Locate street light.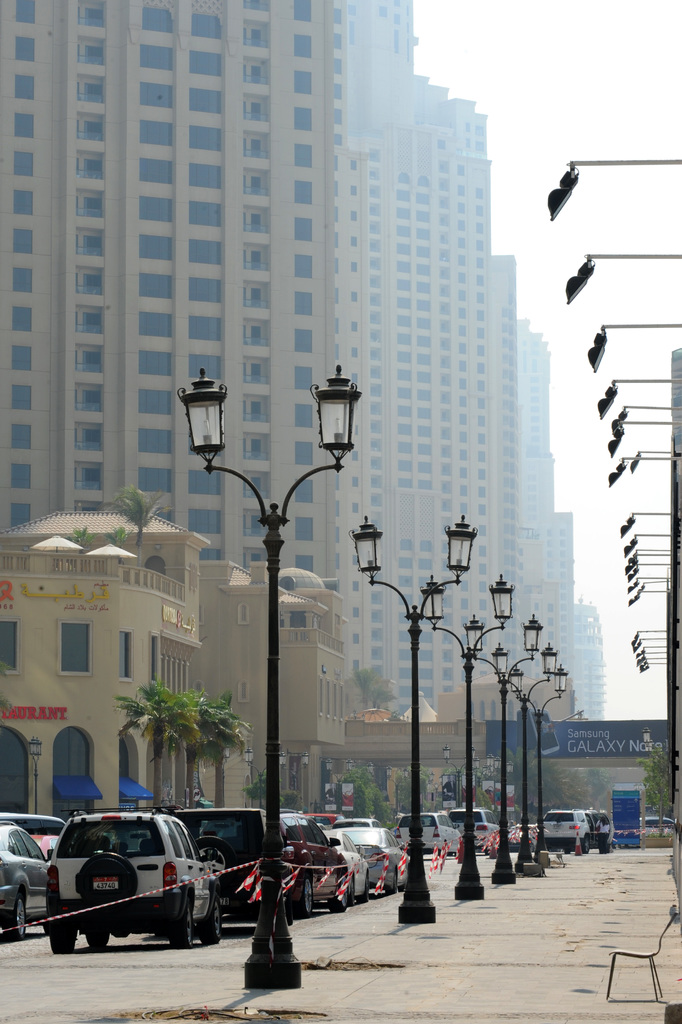
Bounding box: bbox=(500, 660, 582, 867).
